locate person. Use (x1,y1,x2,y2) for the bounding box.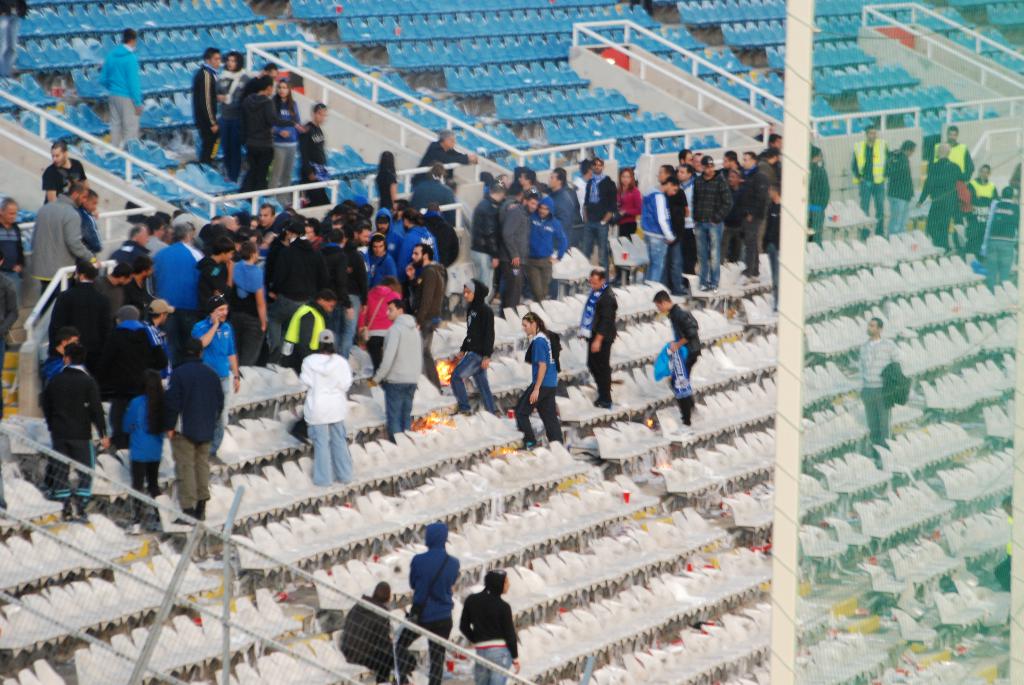
(849,121,888,231).
